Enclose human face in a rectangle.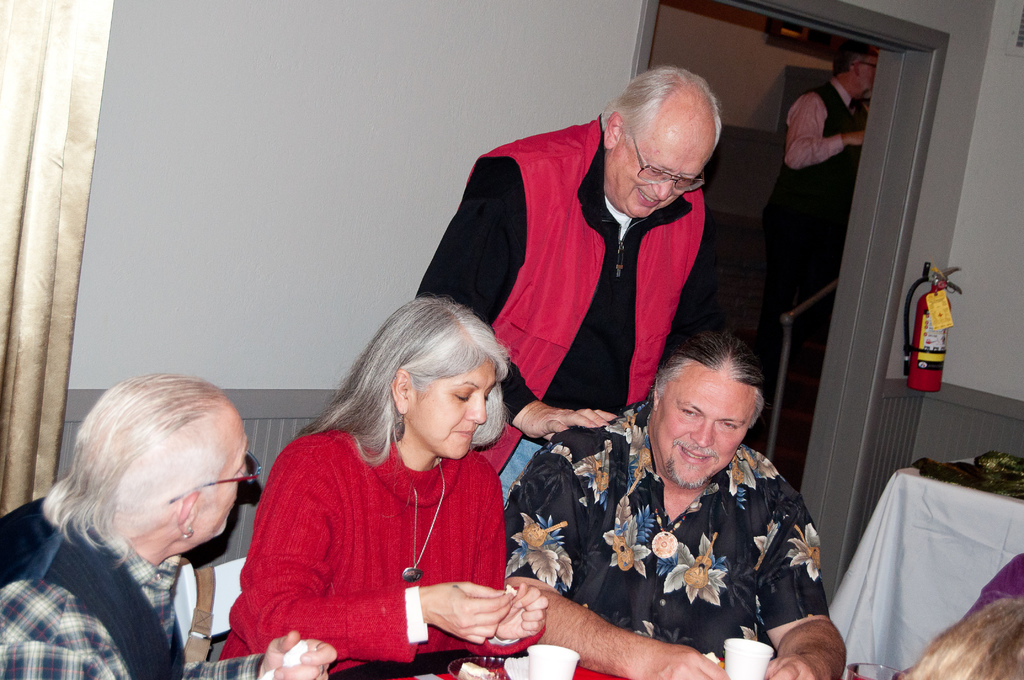
[409, 358, 496, 458].
